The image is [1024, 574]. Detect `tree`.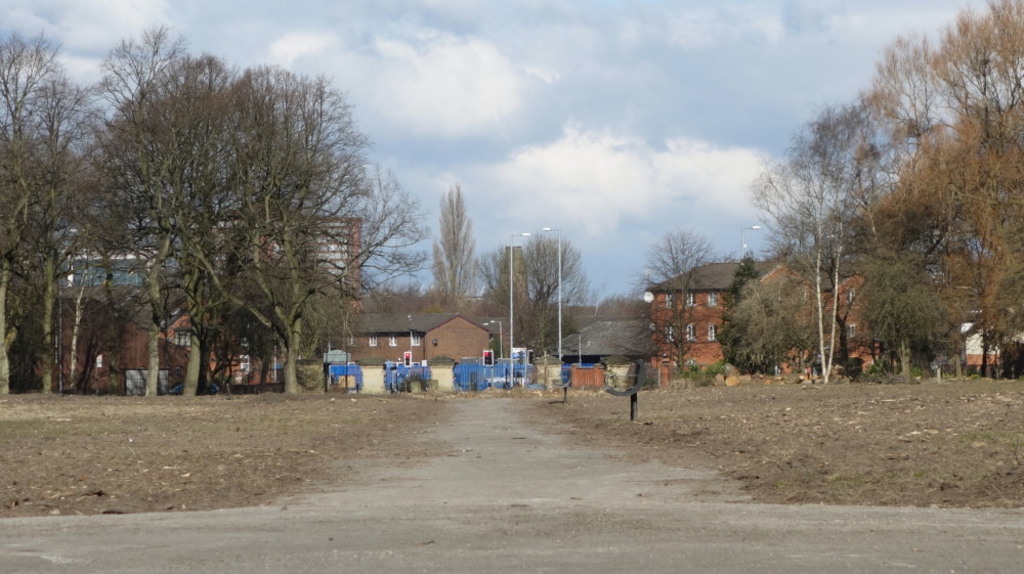
Detection: left=615, top=225, right=730, bottom=376.
